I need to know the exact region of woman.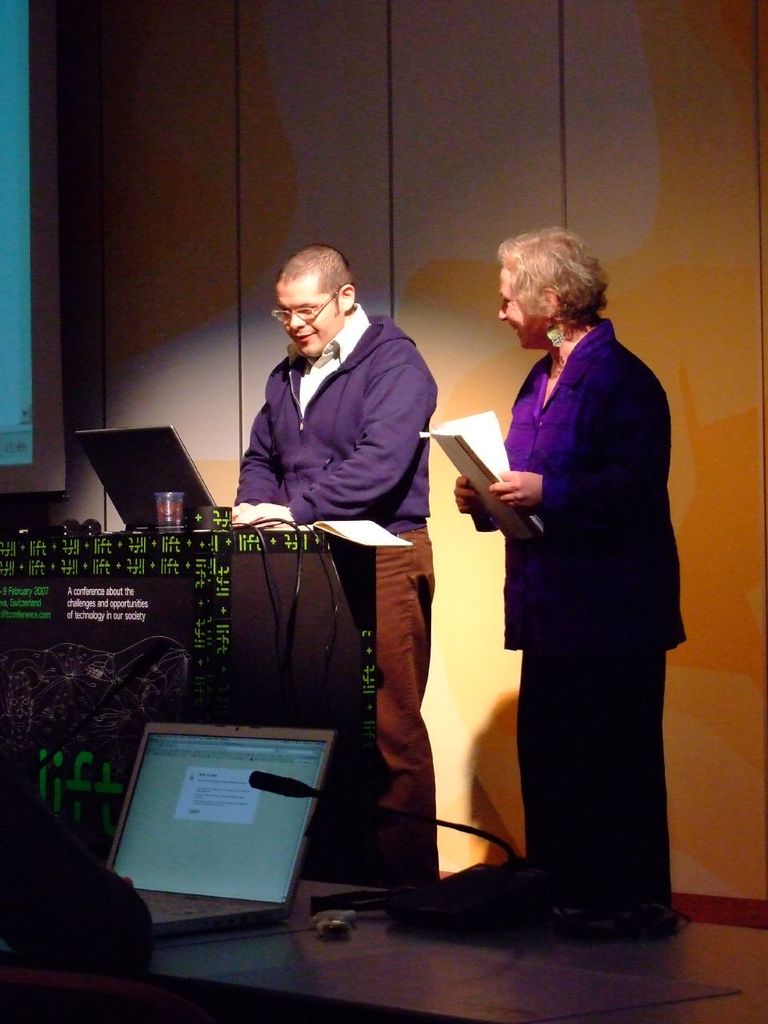
Region: x1=451, y1=216, x2=675, y2=966.
